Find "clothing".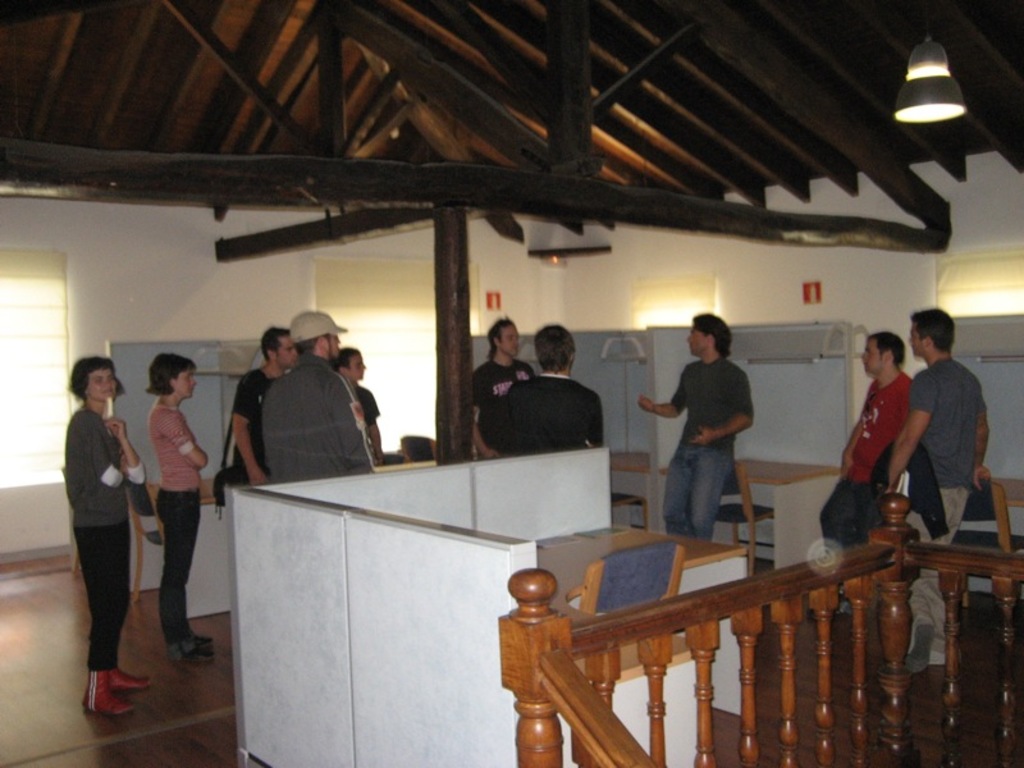
(822, 367, 913, 552).
